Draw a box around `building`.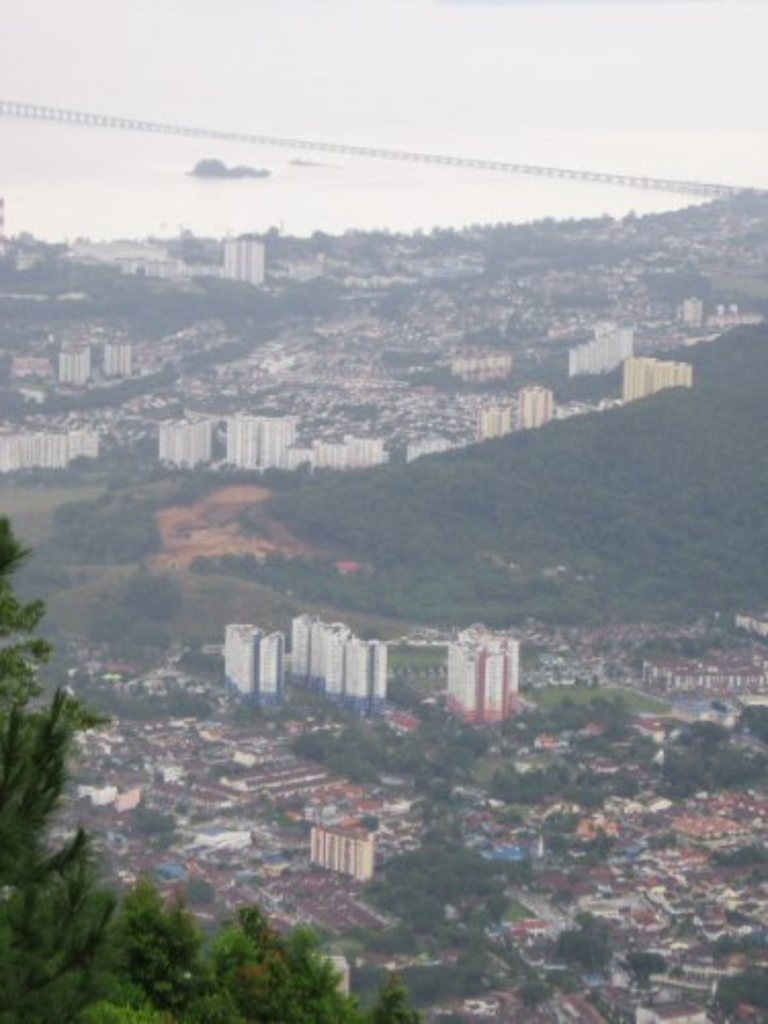
<bbox>449, 627, 514, 725</bbox>.
